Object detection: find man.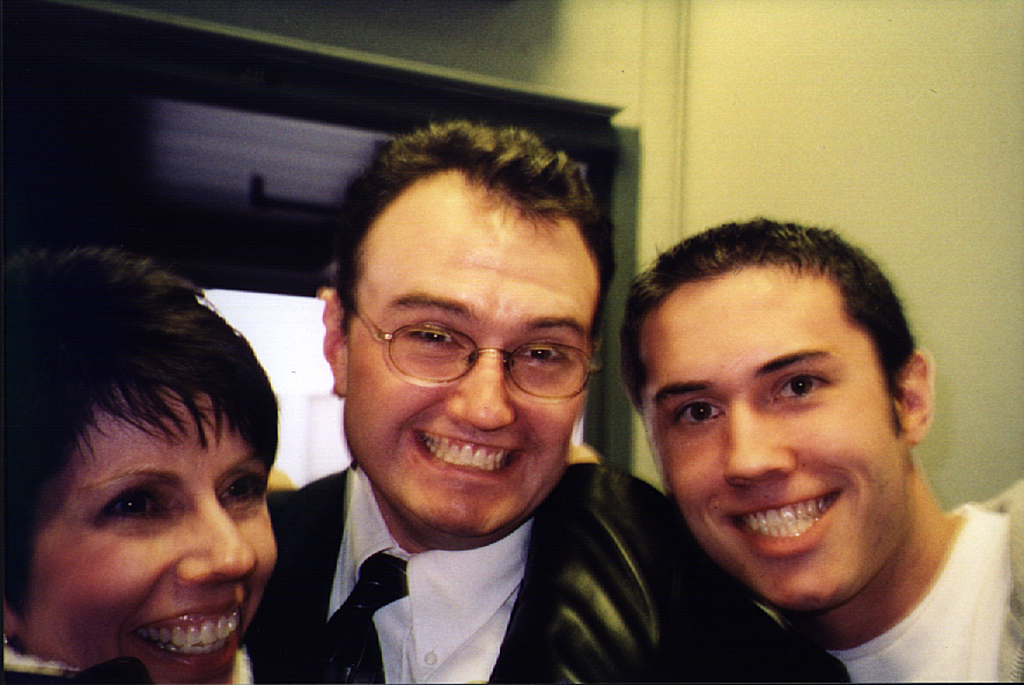
Rect(228, 137, 715, 684).
